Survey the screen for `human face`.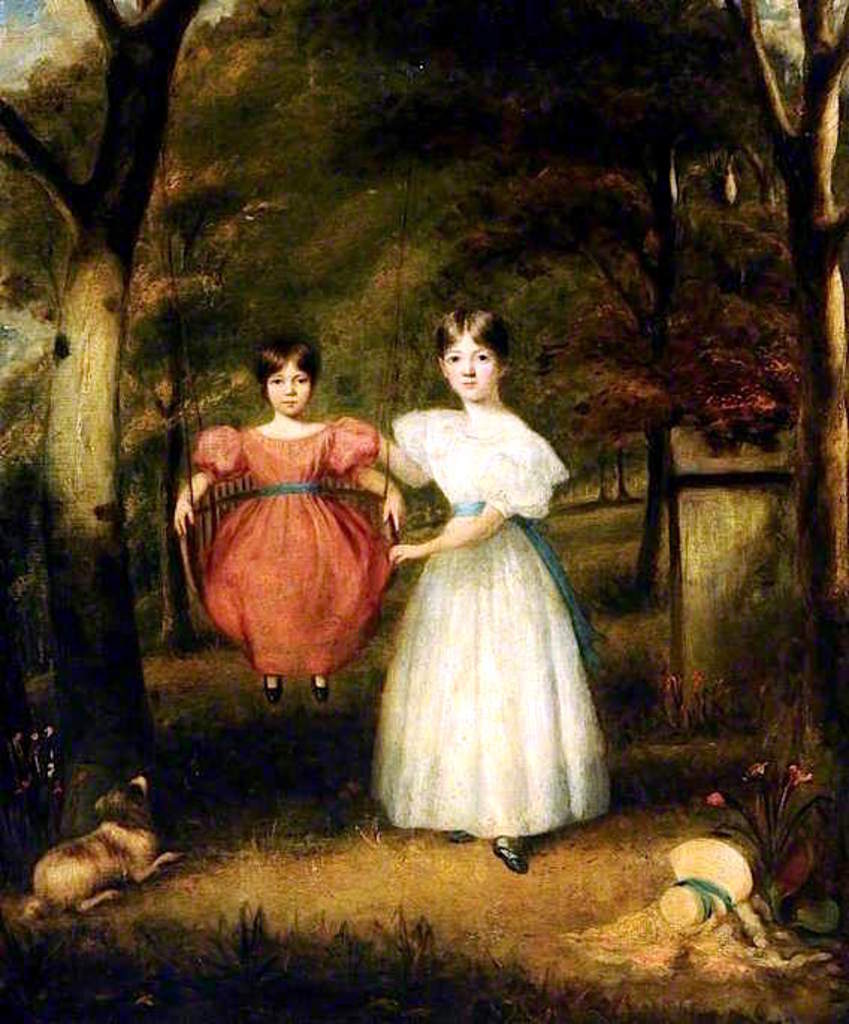
Survey found: l=448, t=335, r=499, b=393.
